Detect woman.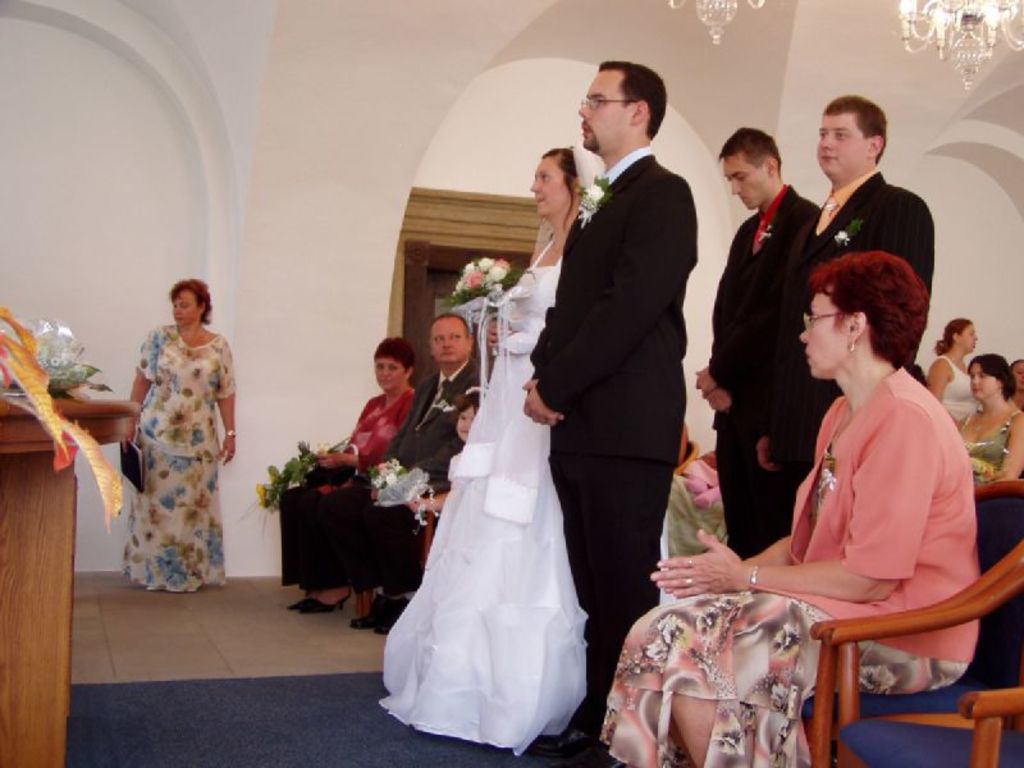
Detected at (left=278, top=335, right=416, bottom=613).
